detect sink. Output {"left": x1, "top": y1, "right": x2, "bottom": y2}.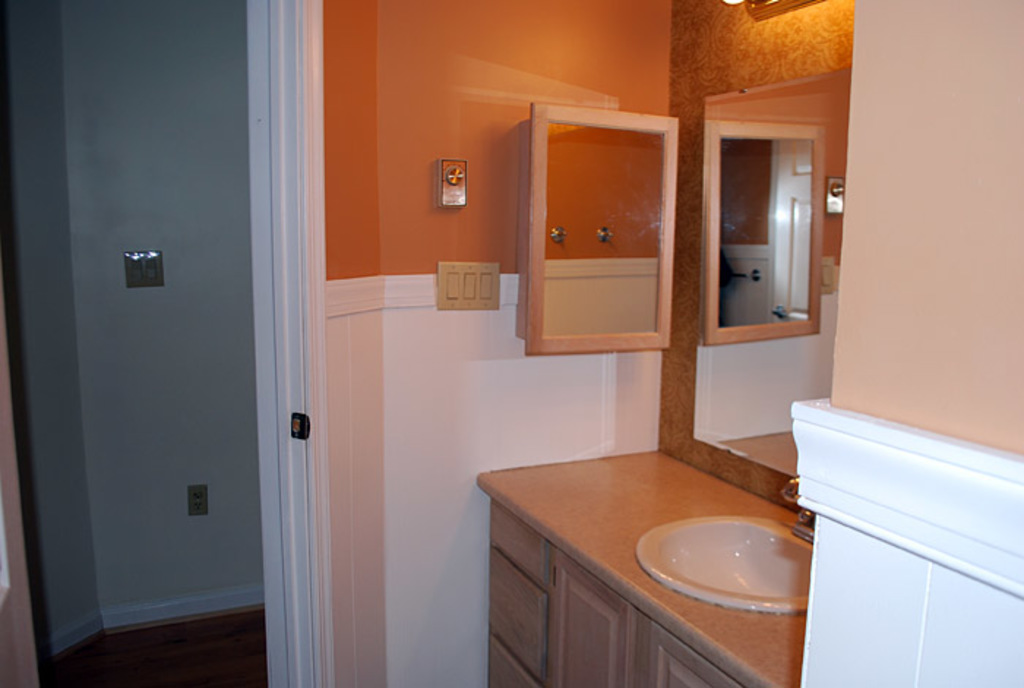
{"left": 635, "top": 477, "right": 815, "bottom": 622}.
